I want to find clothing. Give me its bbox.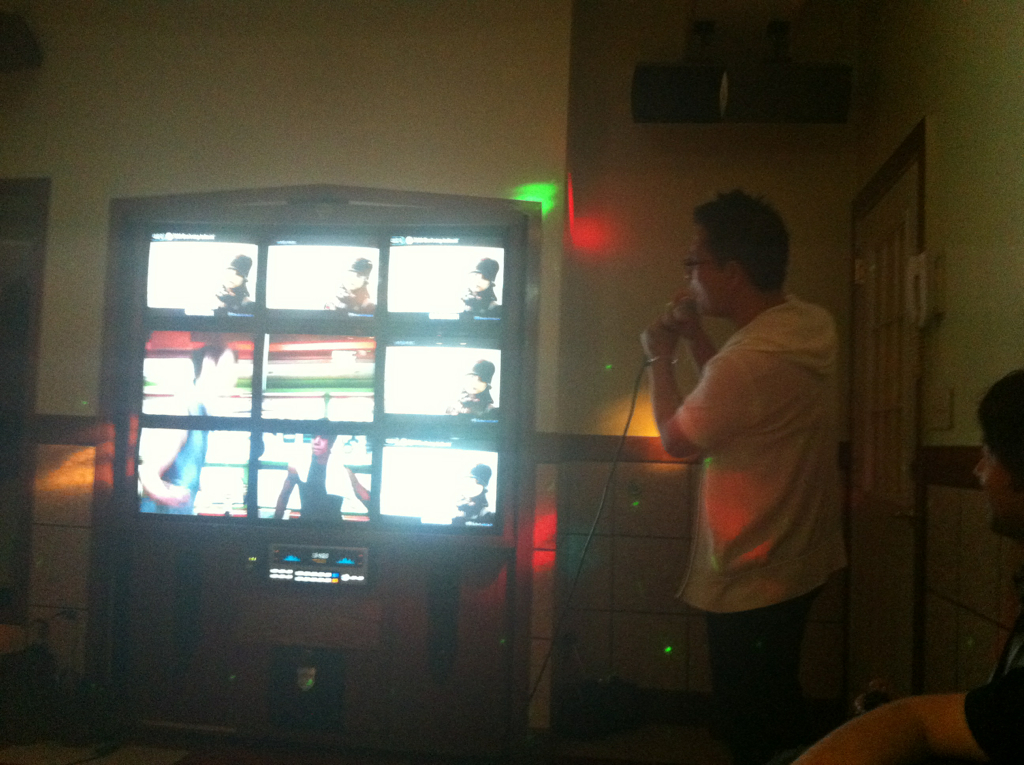
locate(460, 283, 495, 318).
